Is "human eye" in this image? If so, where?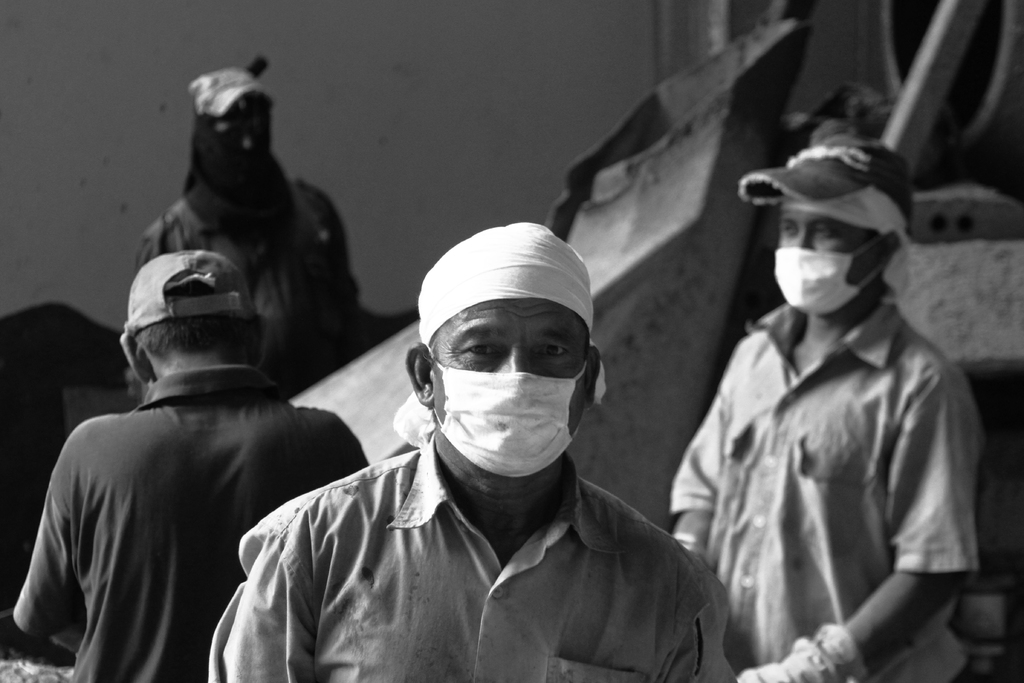
Yes, at (x1=816, y1=224, x2=841, y2=238).
